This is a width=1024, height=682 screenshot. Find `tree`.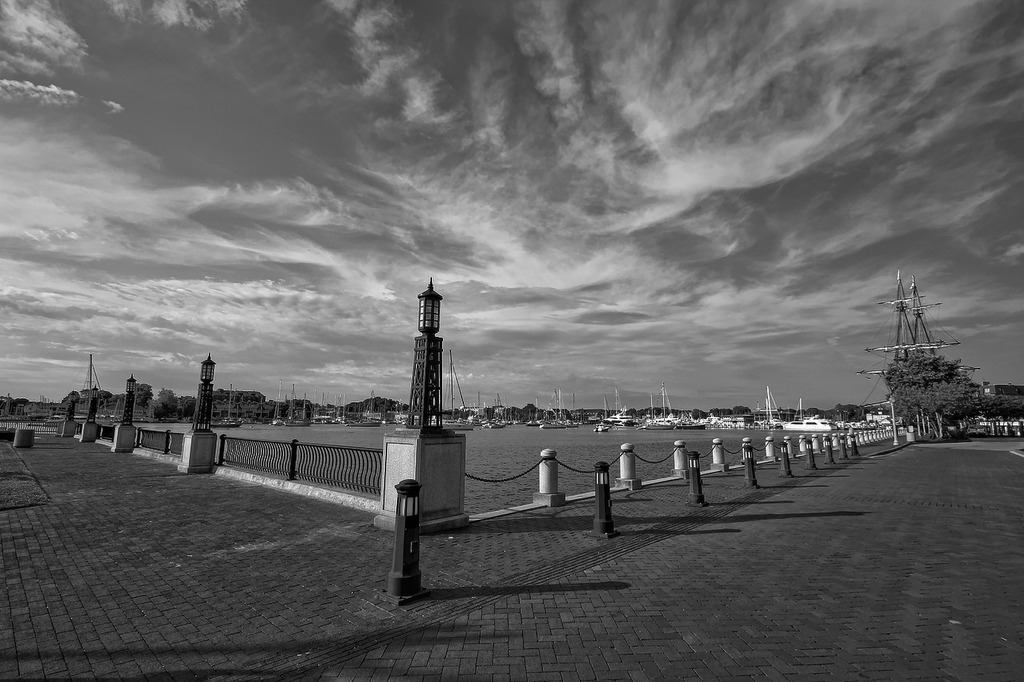
Bounding box: crop(984, 393, 1023, 418).
